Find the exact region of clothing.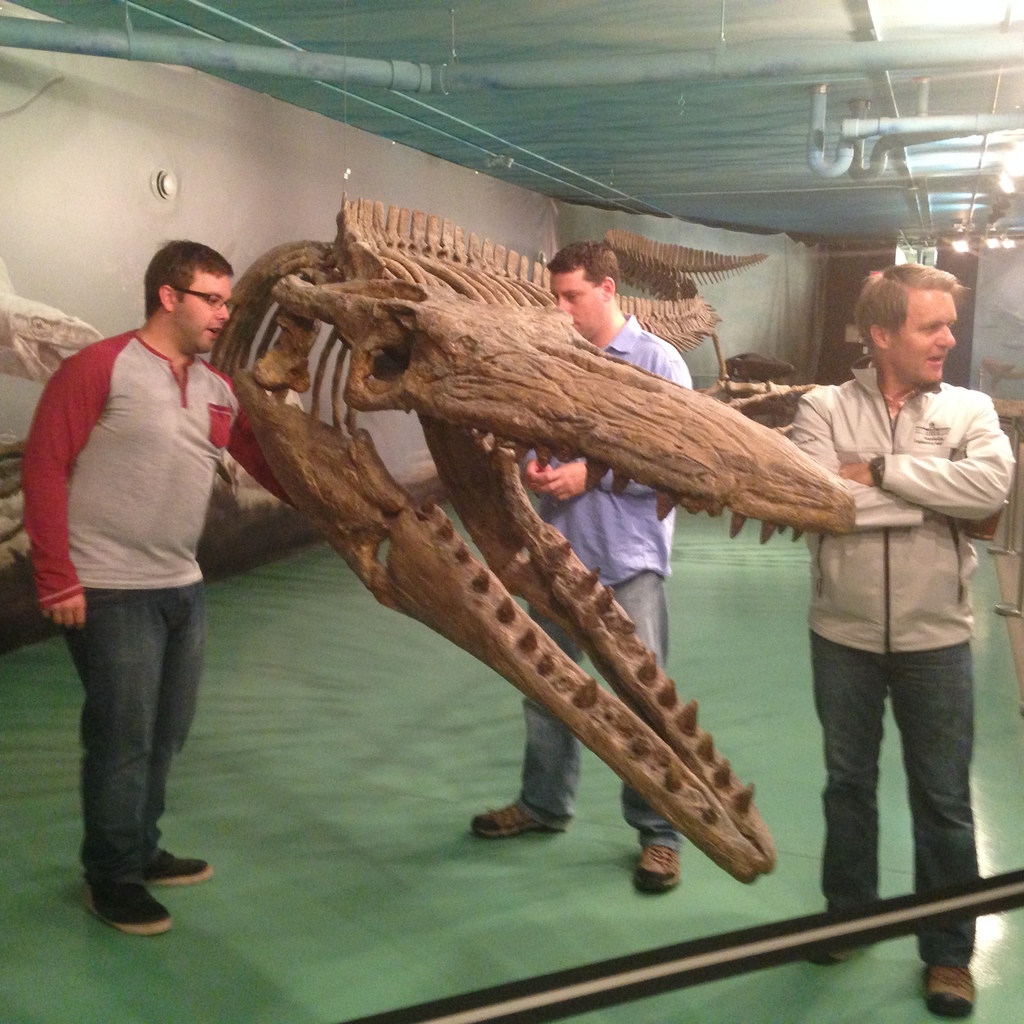
Exact region: [left=785, top=373, right=1009, bottom=972].
